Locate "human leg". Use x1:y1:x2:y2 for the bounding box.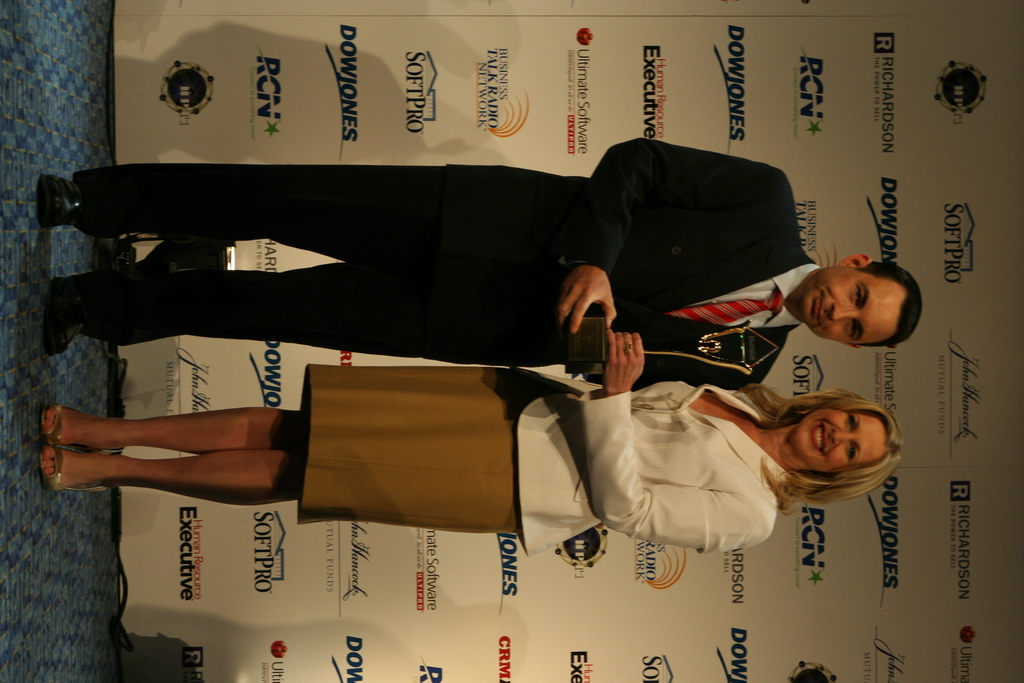
42:407:305:457.
